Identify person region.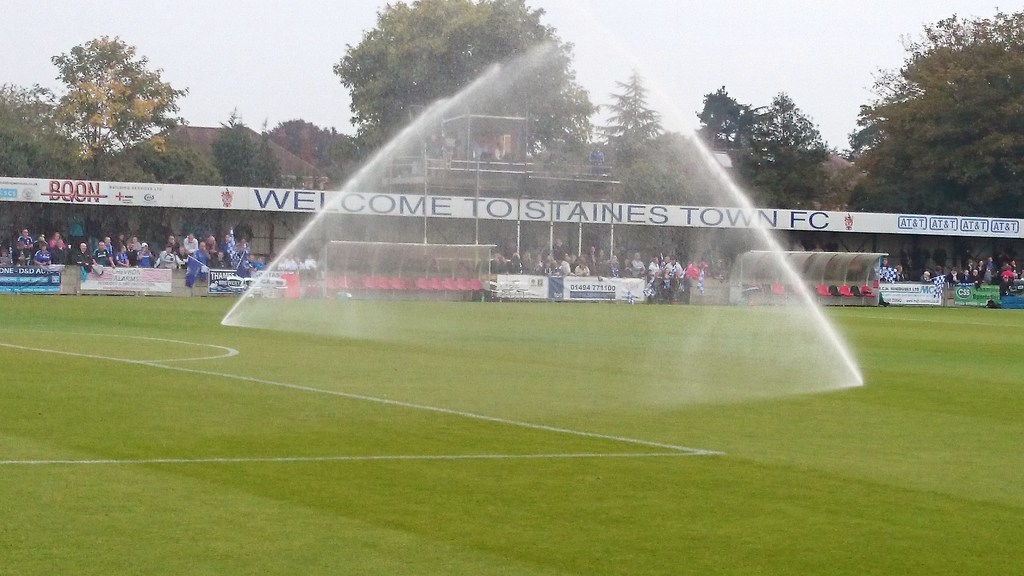
Region: [x1=660, y1=253, x2=690, y2=275].
